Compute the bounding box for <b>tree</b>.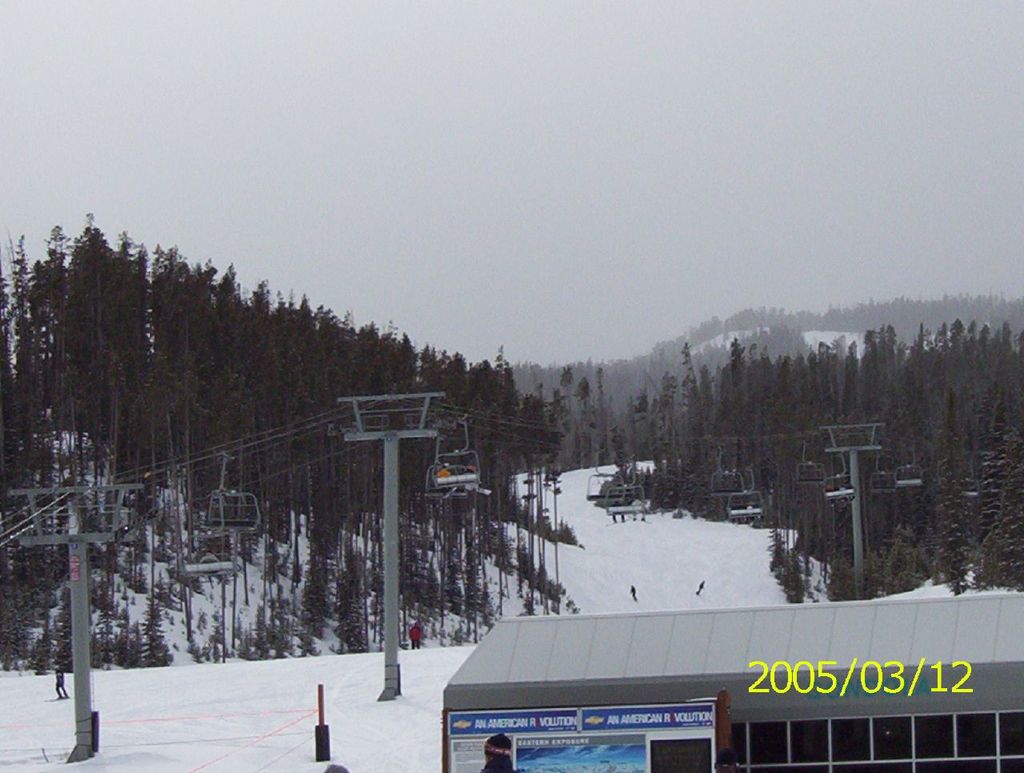
[467,351,542,523].
